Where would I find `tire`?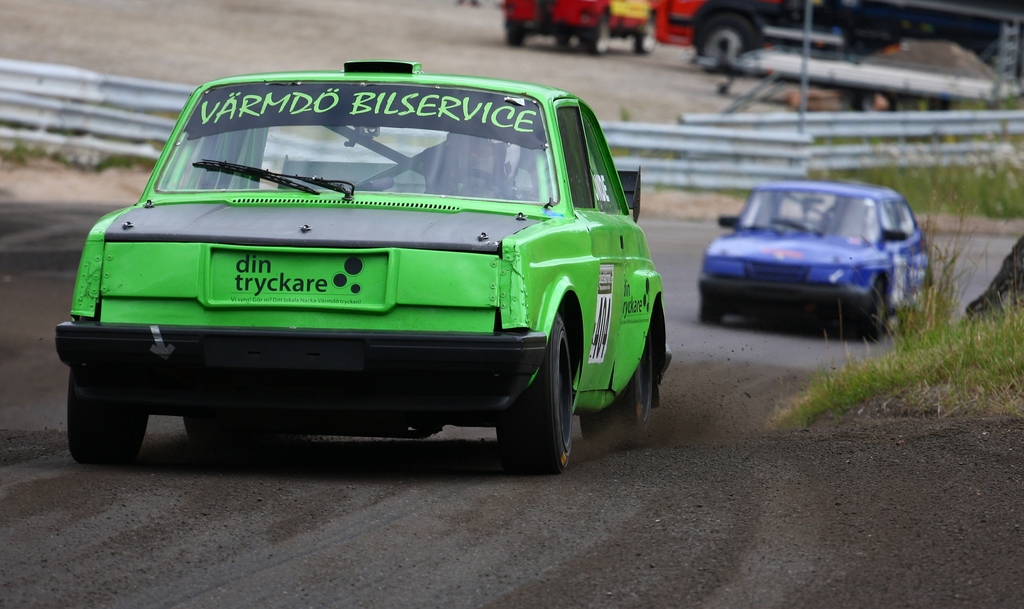
At (506,21,529,47).
